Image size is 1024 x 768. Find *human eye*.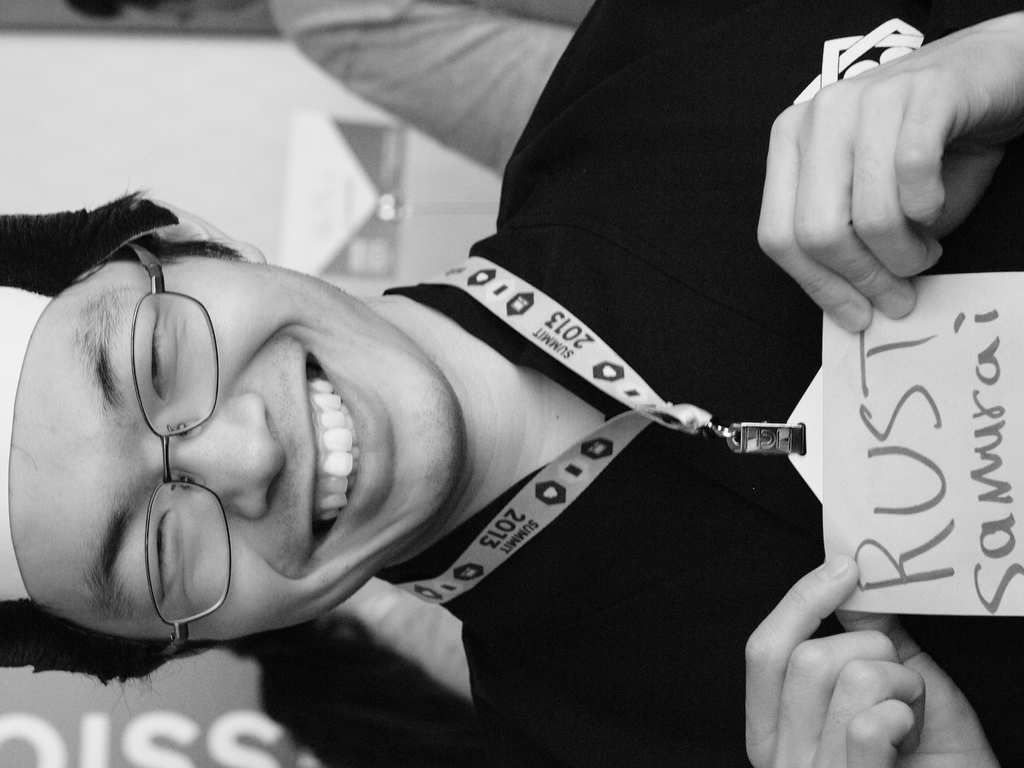
{"left": 128, "top": 301, "right": 180, "bottom": 410}.
